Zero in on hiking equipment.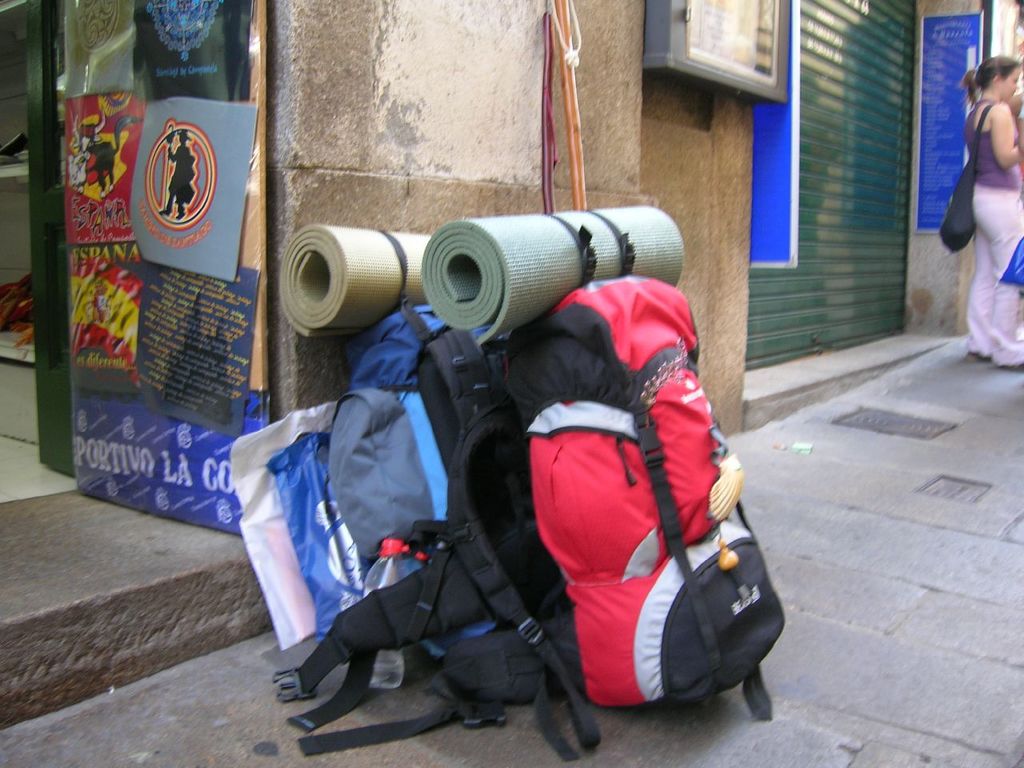
Zeroed in: x1=426 y1=204 x2=786 y2=717.
